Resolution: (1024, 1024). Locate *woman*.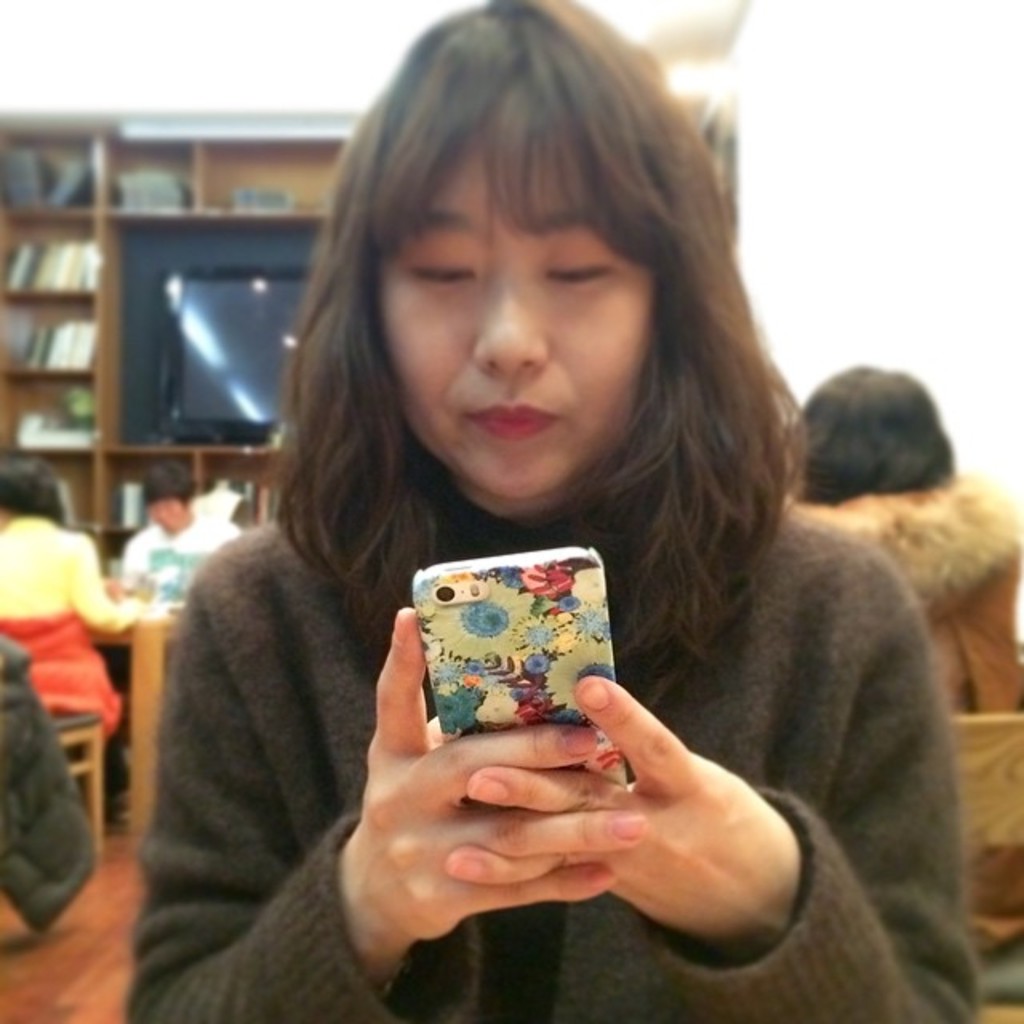
bbox=[0, 469, 144, 742].
